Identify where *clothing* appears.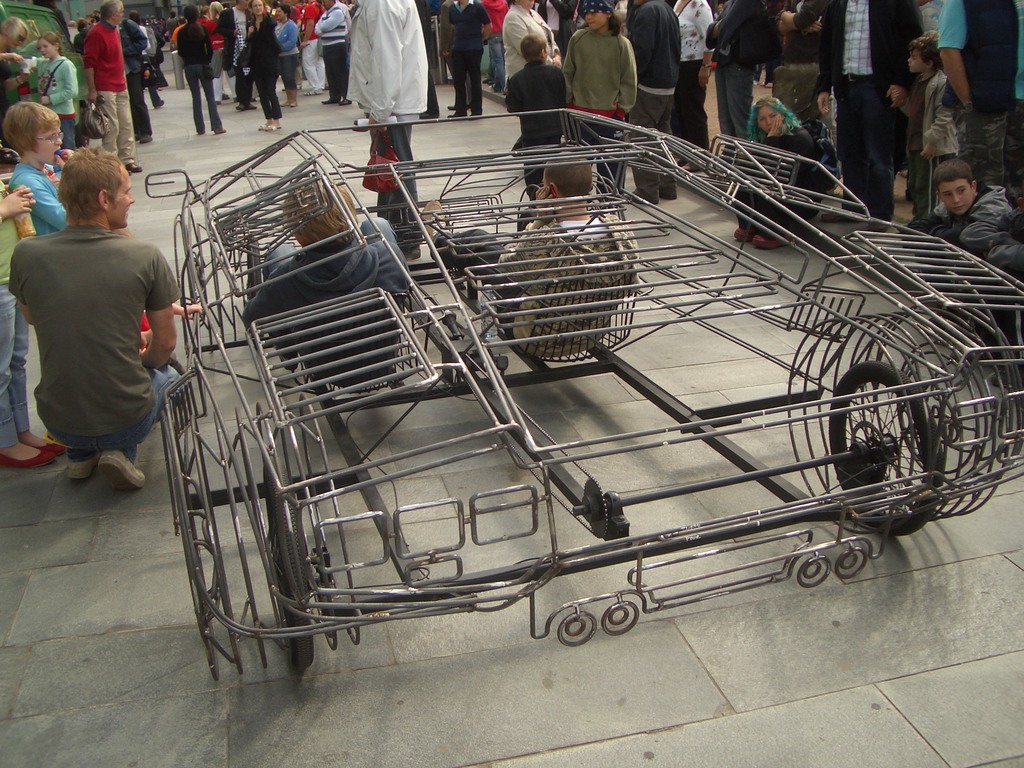
Appears at select_region(0, 177, 29, 450).
